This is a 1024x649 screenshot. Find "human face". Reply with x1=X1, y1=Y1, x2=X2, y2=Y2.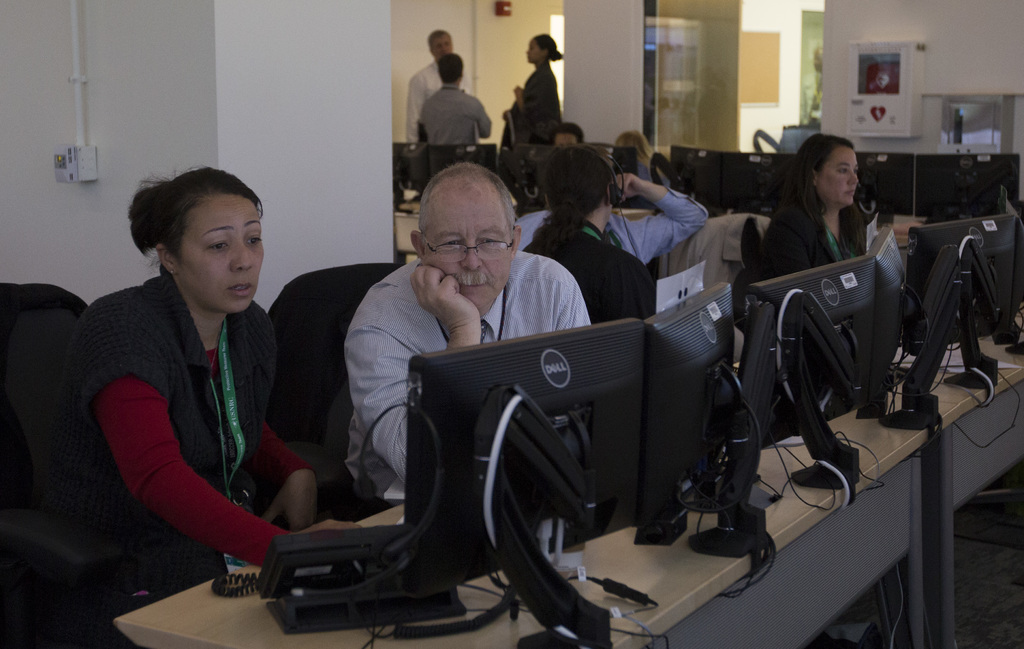
x1=527, y1=34, x2=543, y2=63.
